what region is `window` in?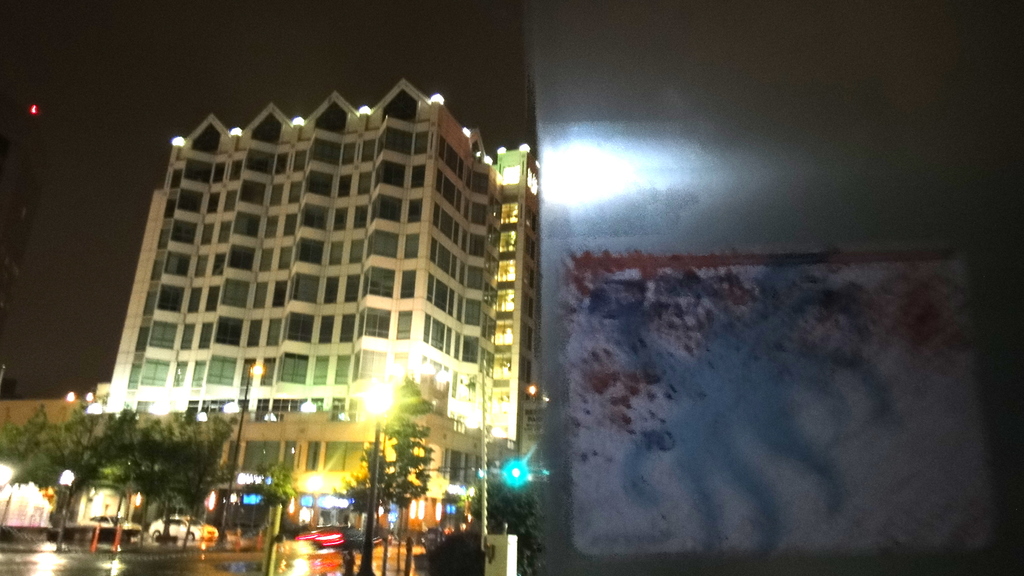
bbox(211, 312, 245, 347).
